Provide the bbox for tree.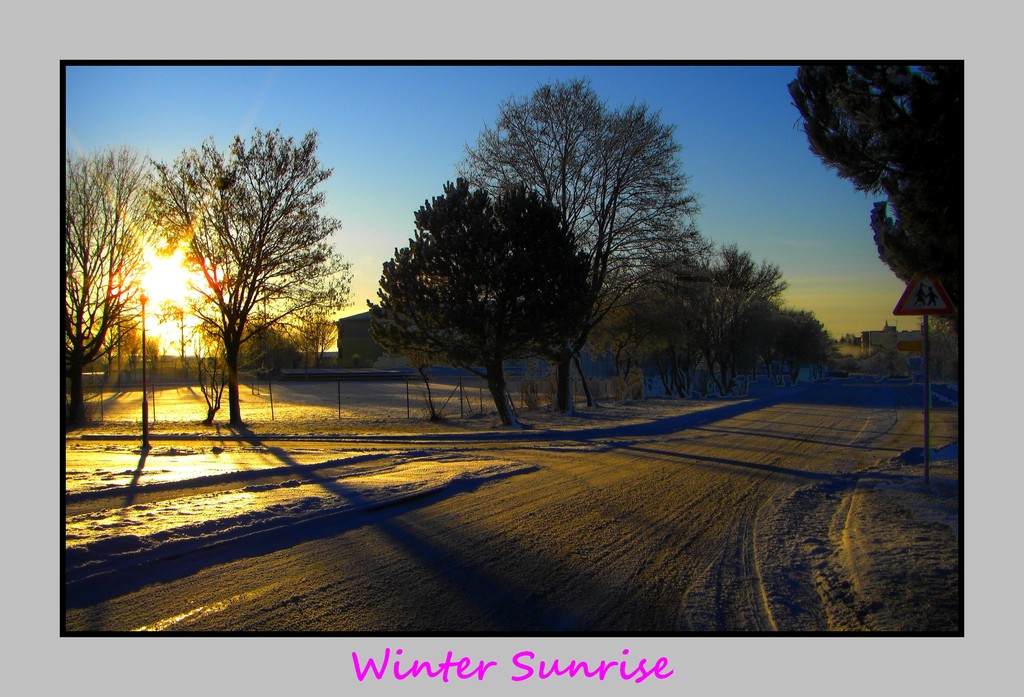
217 301 324 364.
